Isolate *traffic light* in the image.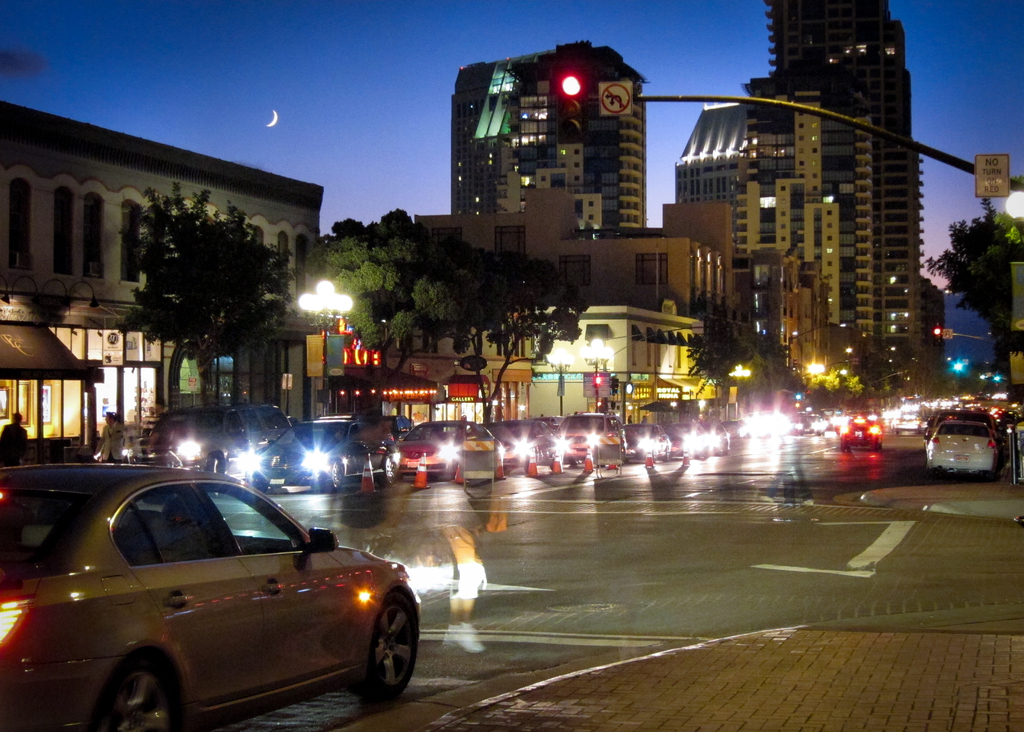
Isolated region: 558 69 586 145.
